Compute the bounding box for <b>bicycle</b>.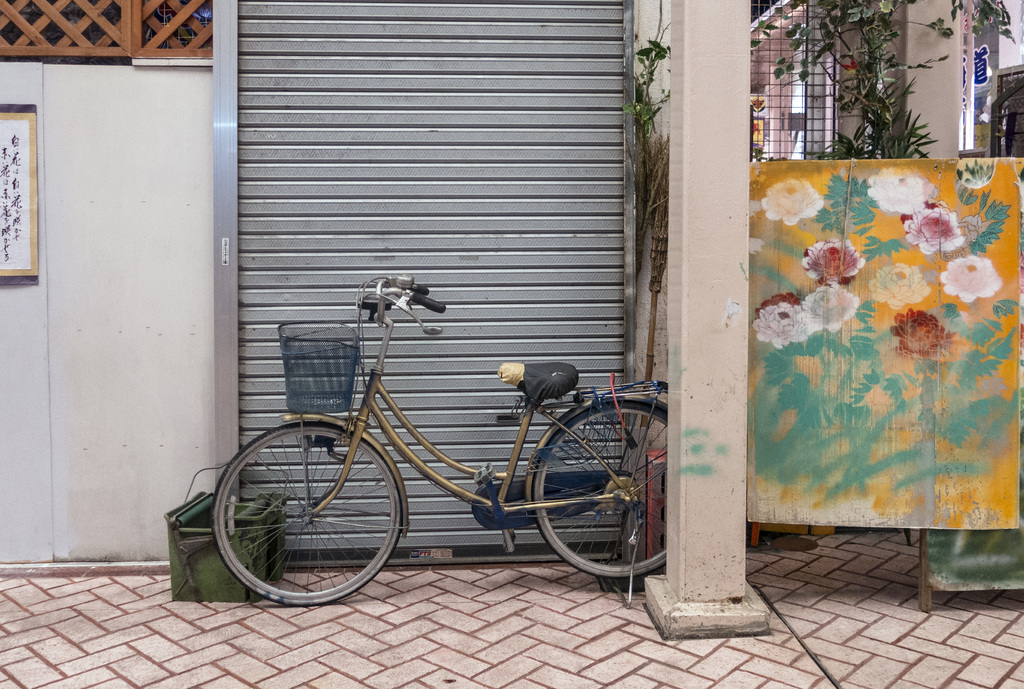
bbox=(186, 285, 657, 619).
